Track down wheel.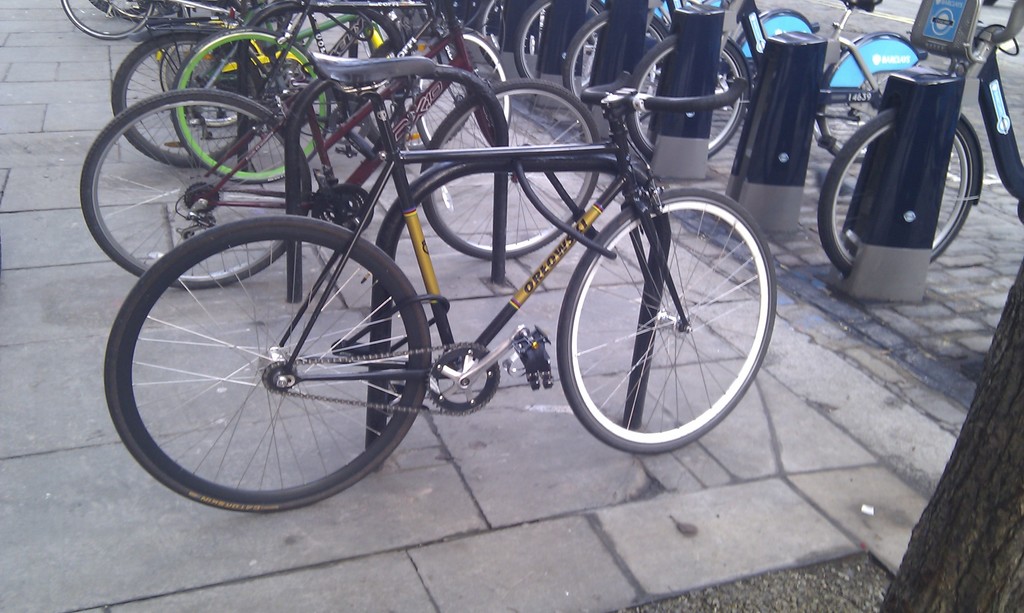
Tracked to BBox(93, 1, 150, 17).
